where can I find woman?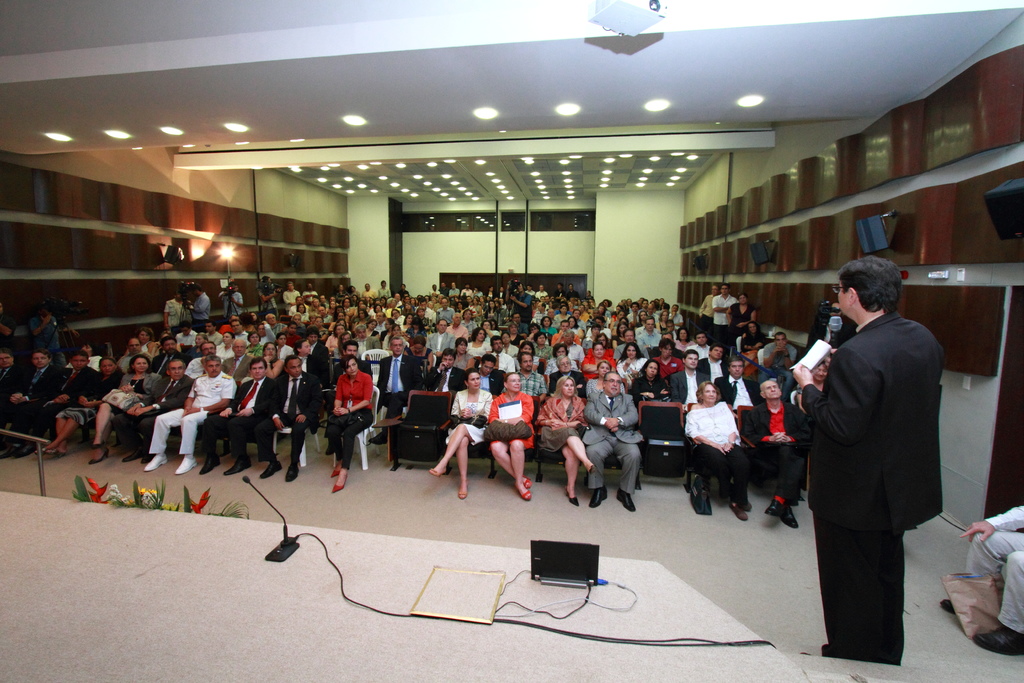
You can find it at 247/332/267/359.
